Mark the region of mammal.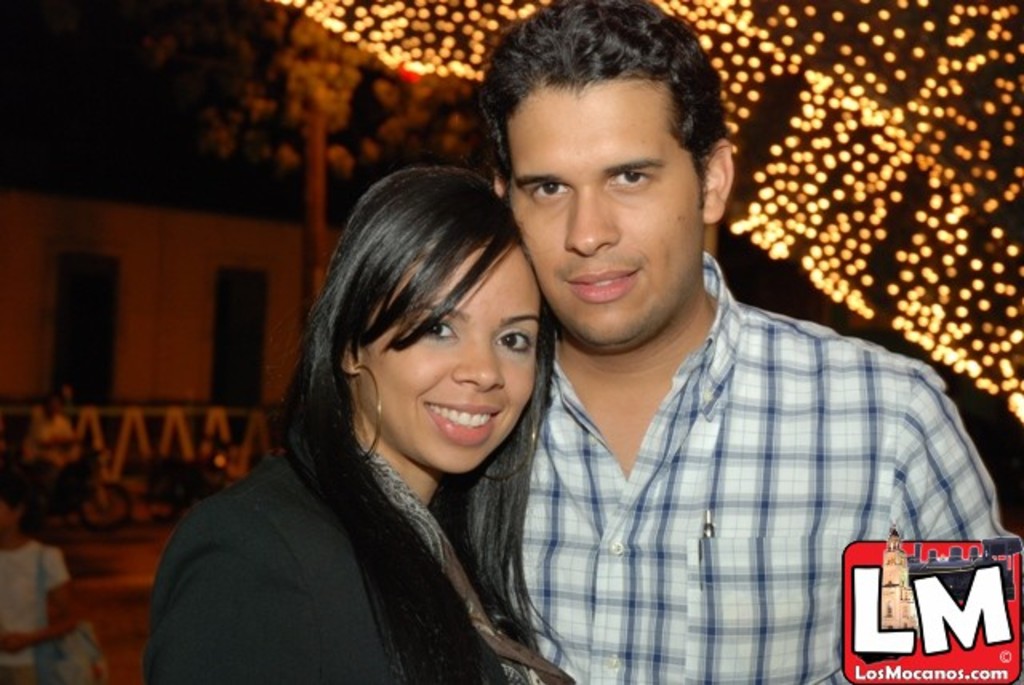
Region: l=0, t=466, r=86, b=683.
